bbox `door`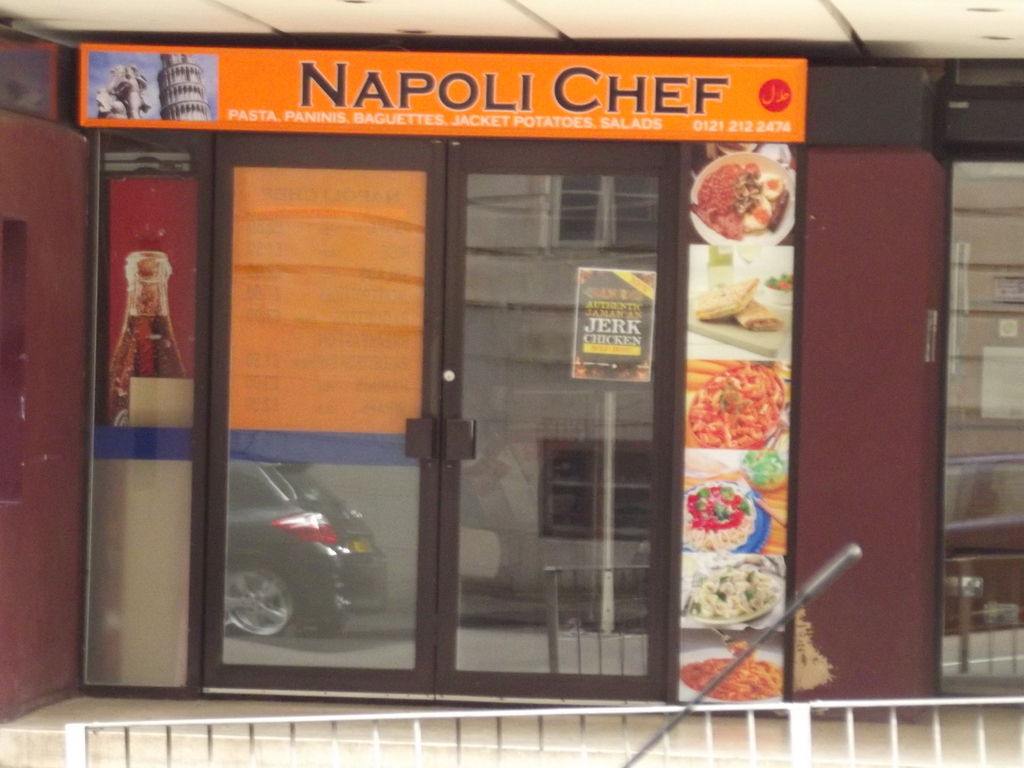
rect(431, 138, 675, 695)
